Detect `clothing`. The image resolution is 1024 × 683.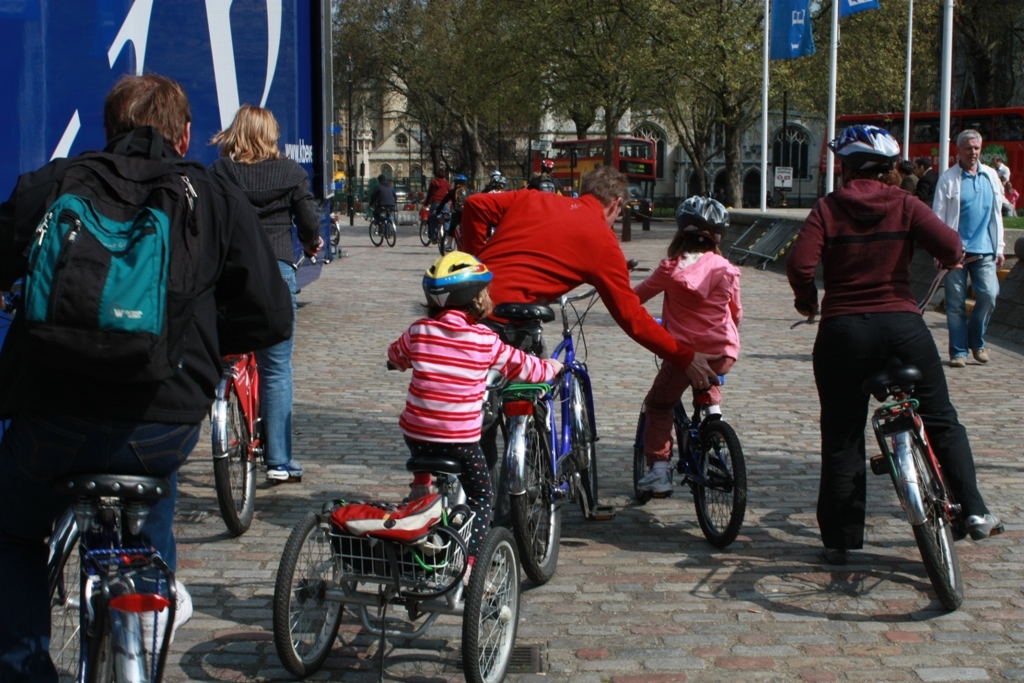
465,190,698,463.
